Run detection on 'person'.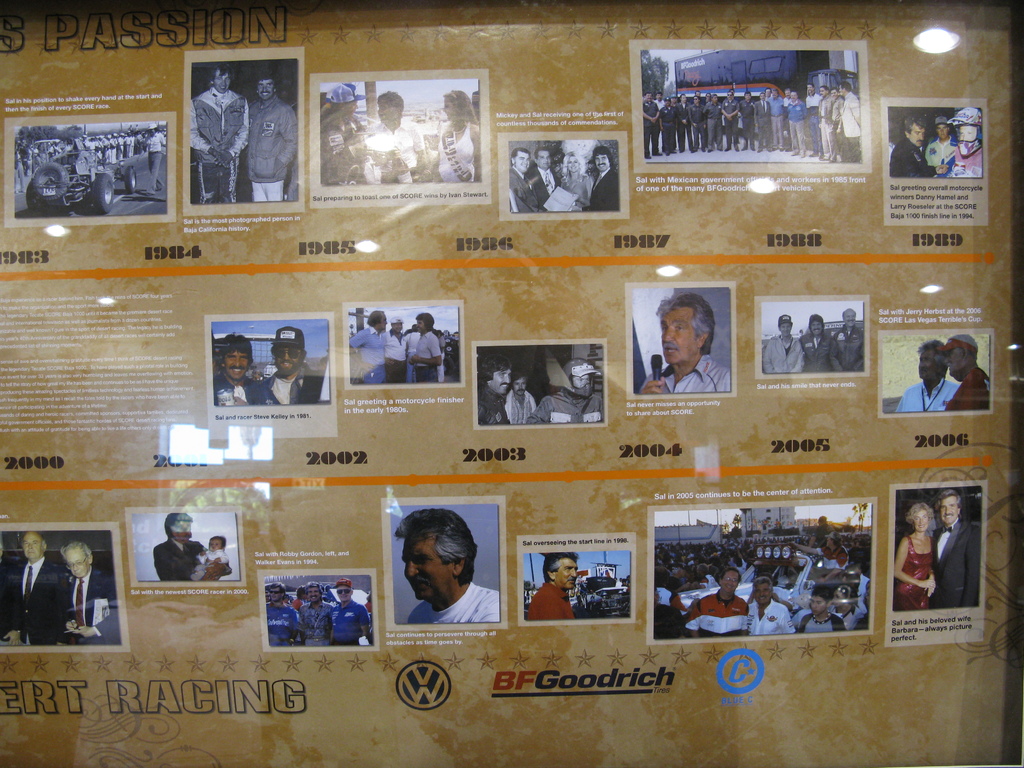
Result: 894,505,938,612.
